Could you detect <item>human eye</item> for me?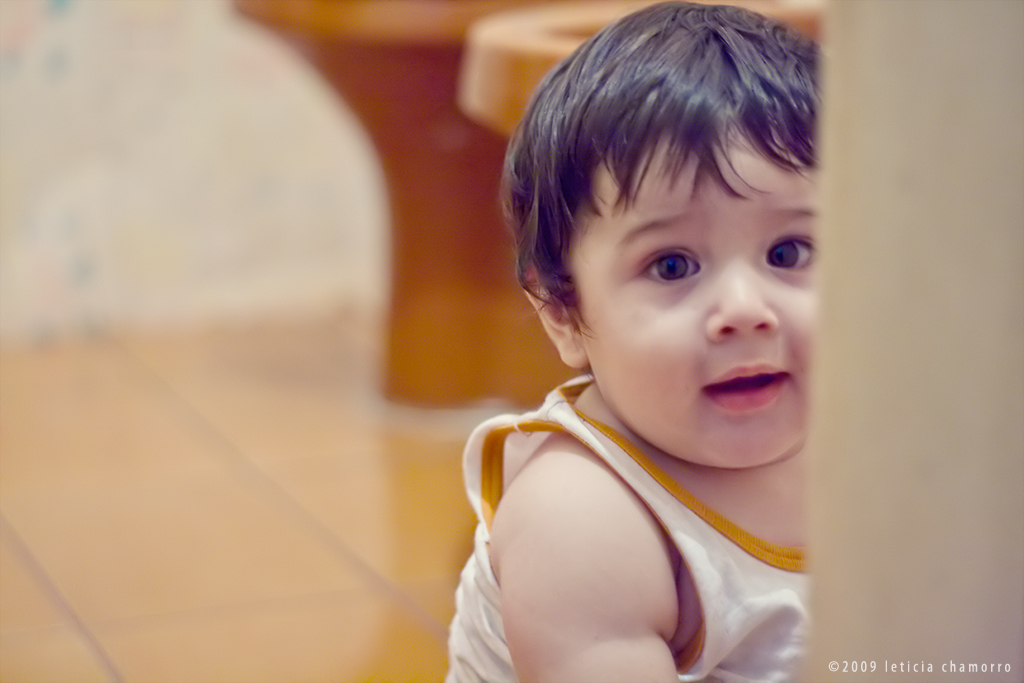
Detection result: detection(758, 229, 823, 277).
